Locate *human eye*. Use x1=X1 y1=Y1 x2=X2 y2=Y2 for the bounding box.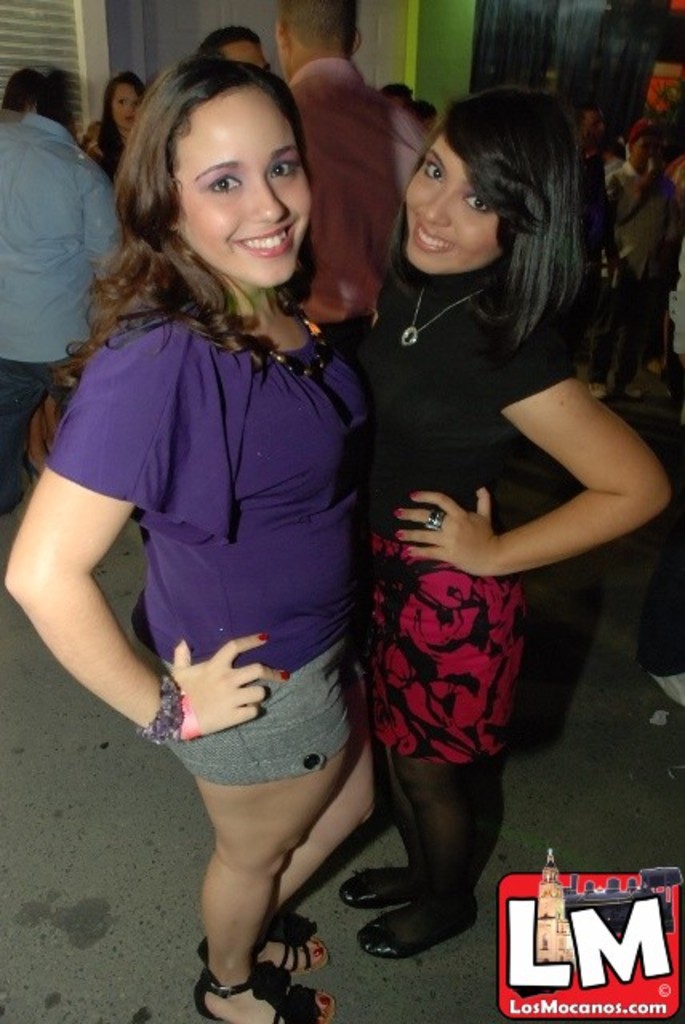
x1=269 y1=157 x2=299 y2=181.
